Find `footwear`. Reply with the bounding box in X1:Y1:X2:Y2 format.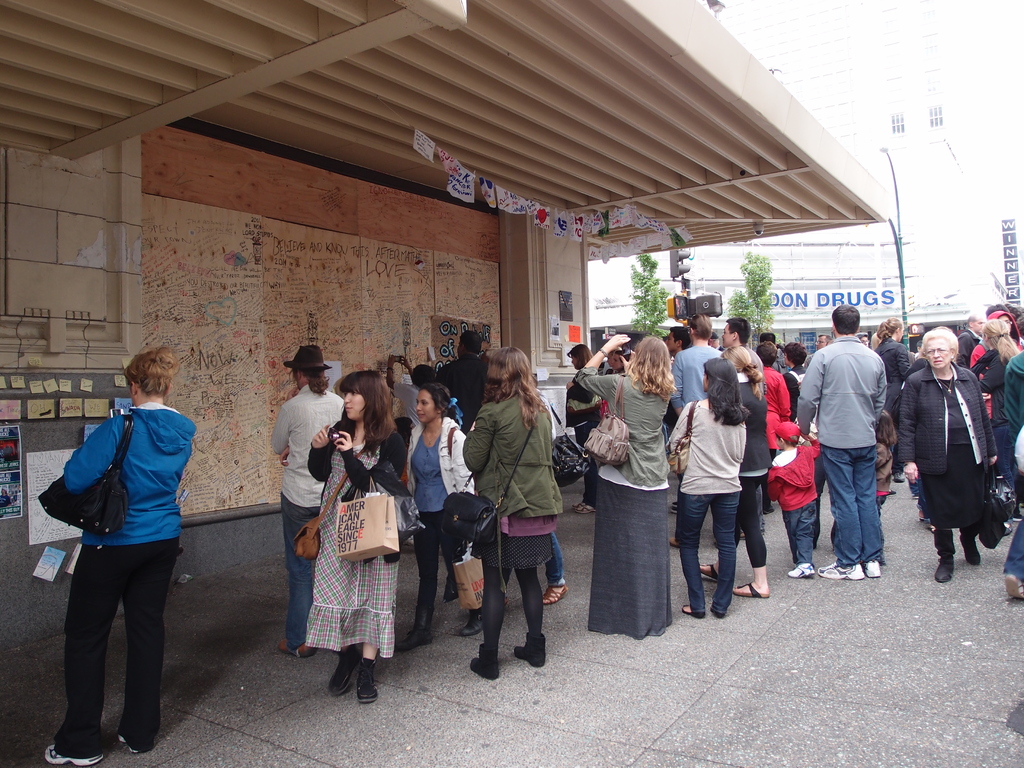
790:563:815:580.
